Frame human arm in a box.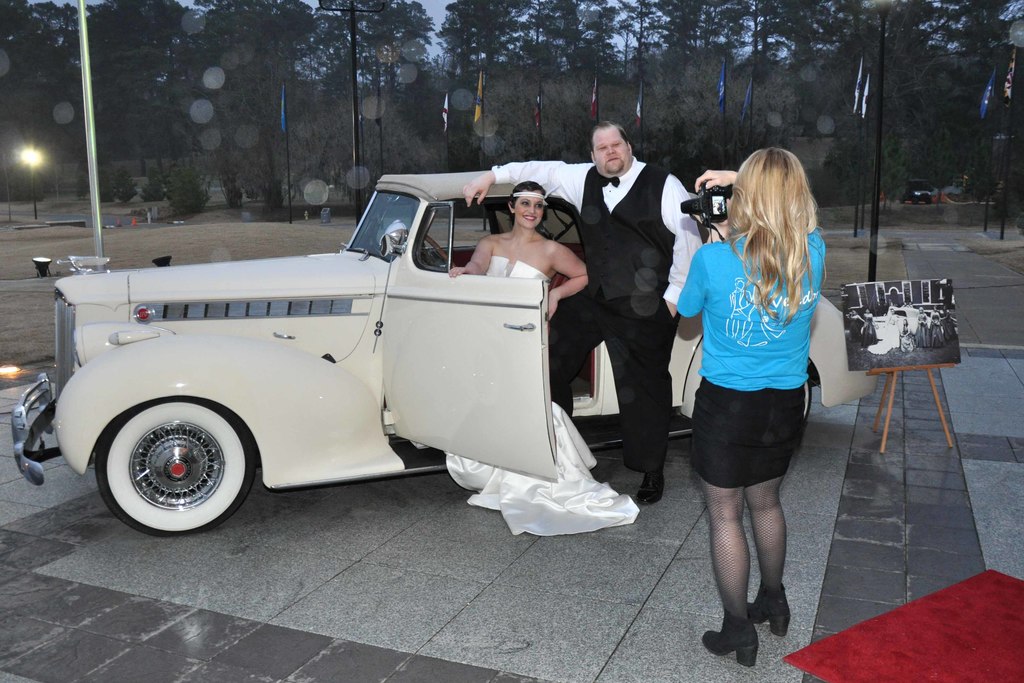
locate(513, 220, 596, 308).
